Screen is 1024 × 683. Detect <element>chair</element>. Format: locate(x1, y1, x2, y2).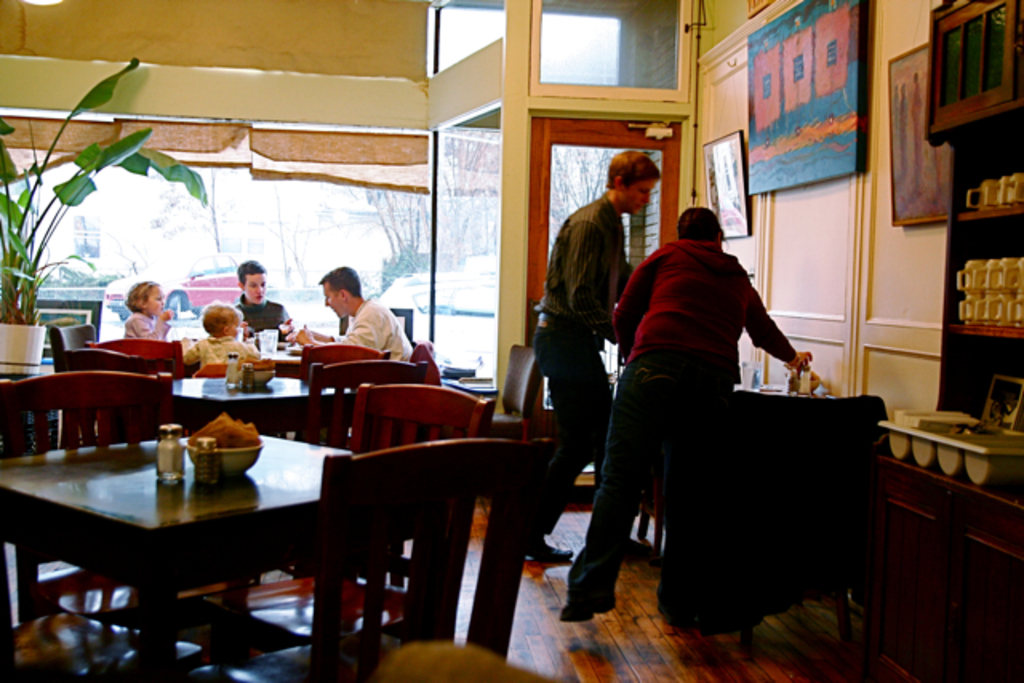
locate(0, 365, 248, 648).
